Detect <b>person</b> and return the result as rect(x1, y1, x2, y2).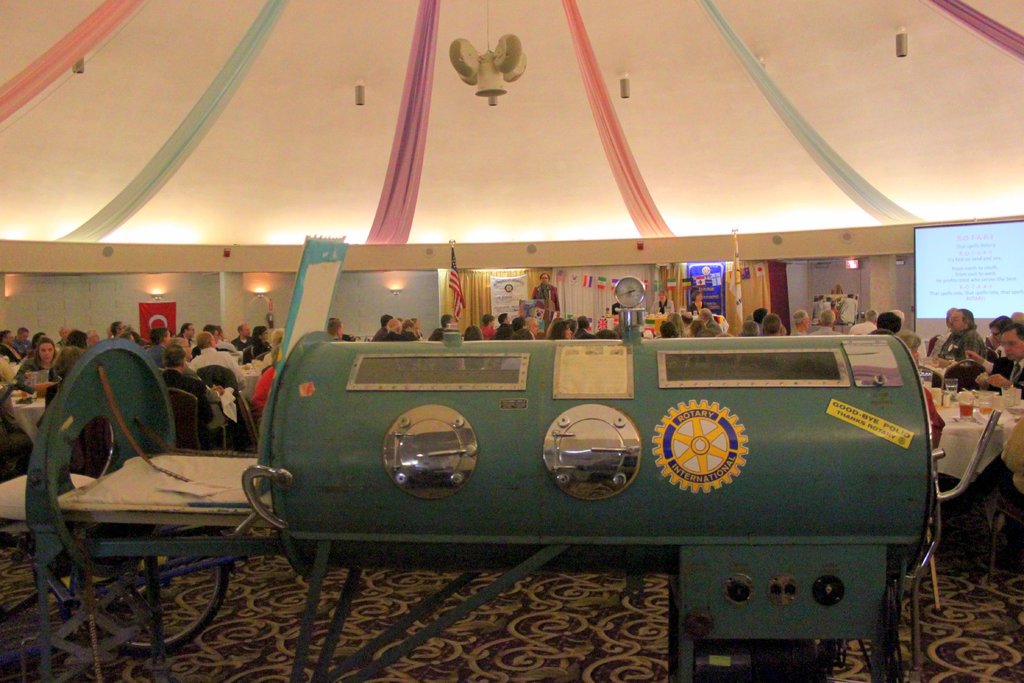
rect(325, 312, 354, 343).
